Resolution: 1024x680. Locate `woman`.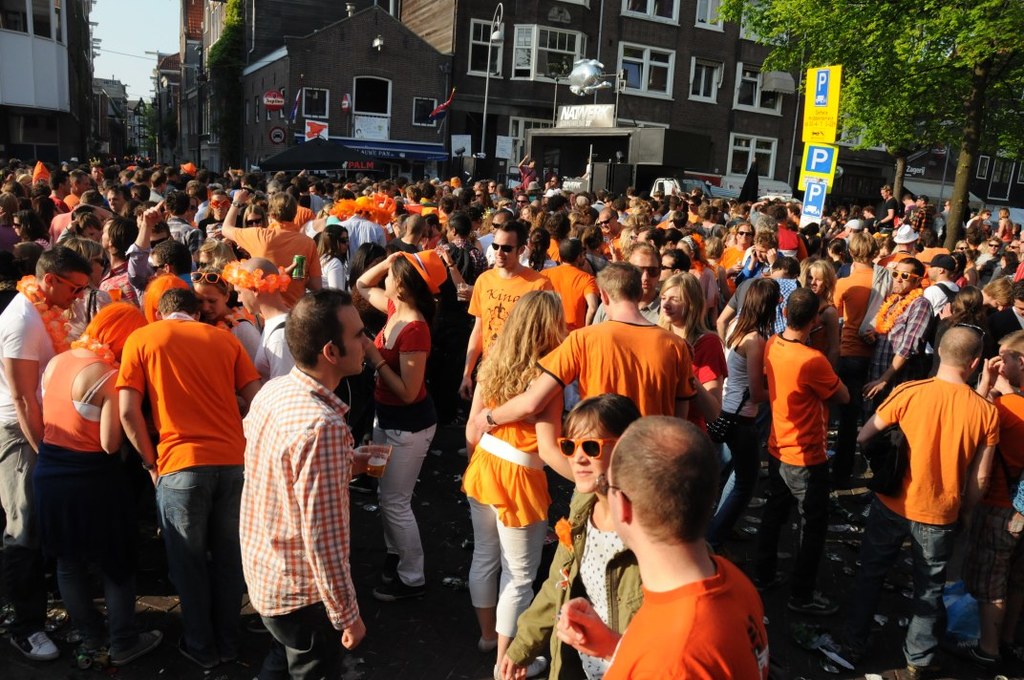
487, 393, 647, 679.
